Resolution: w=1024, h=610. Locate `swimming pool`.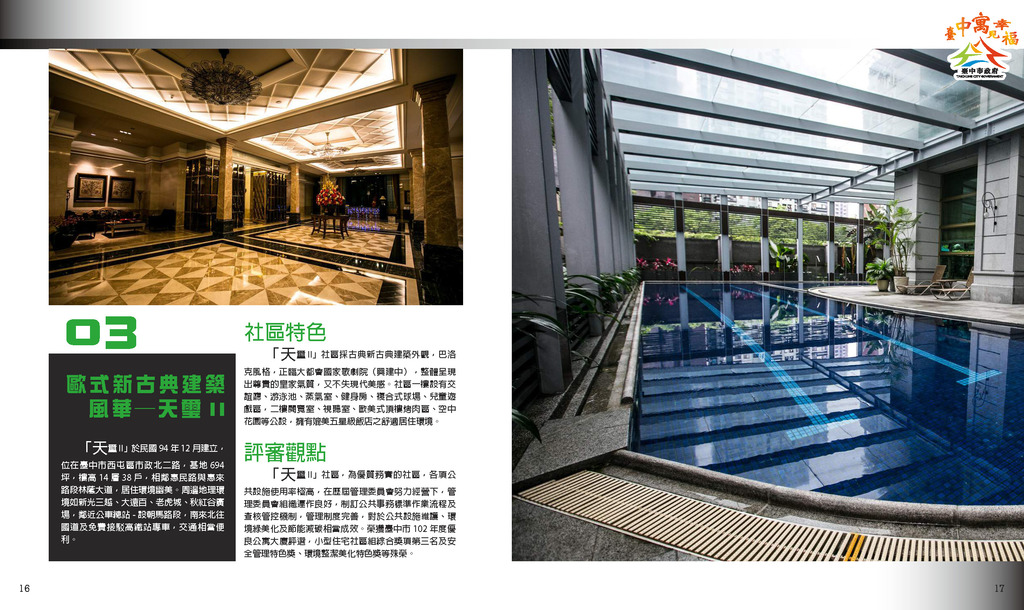
629 283 1023 504.
